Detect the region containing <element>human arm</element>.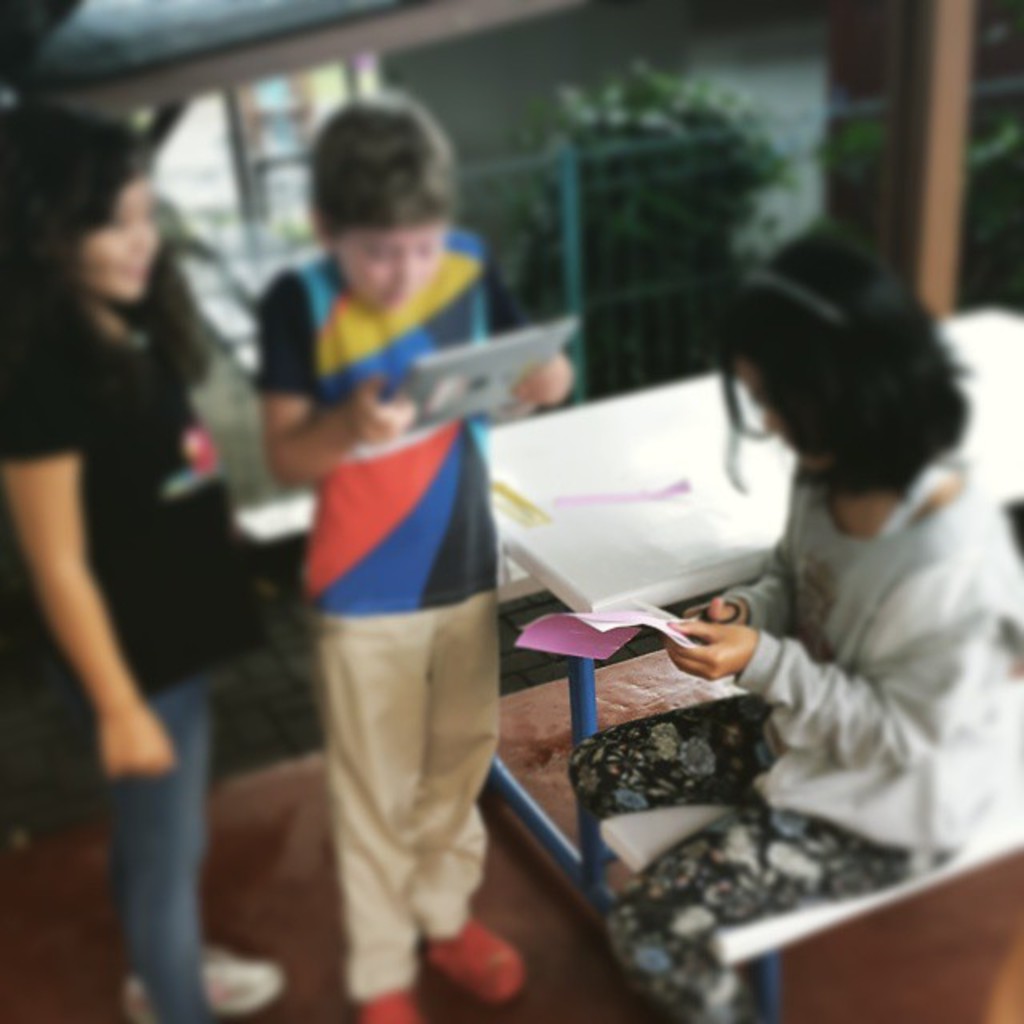
bbox(498, 339, 597, 418).
